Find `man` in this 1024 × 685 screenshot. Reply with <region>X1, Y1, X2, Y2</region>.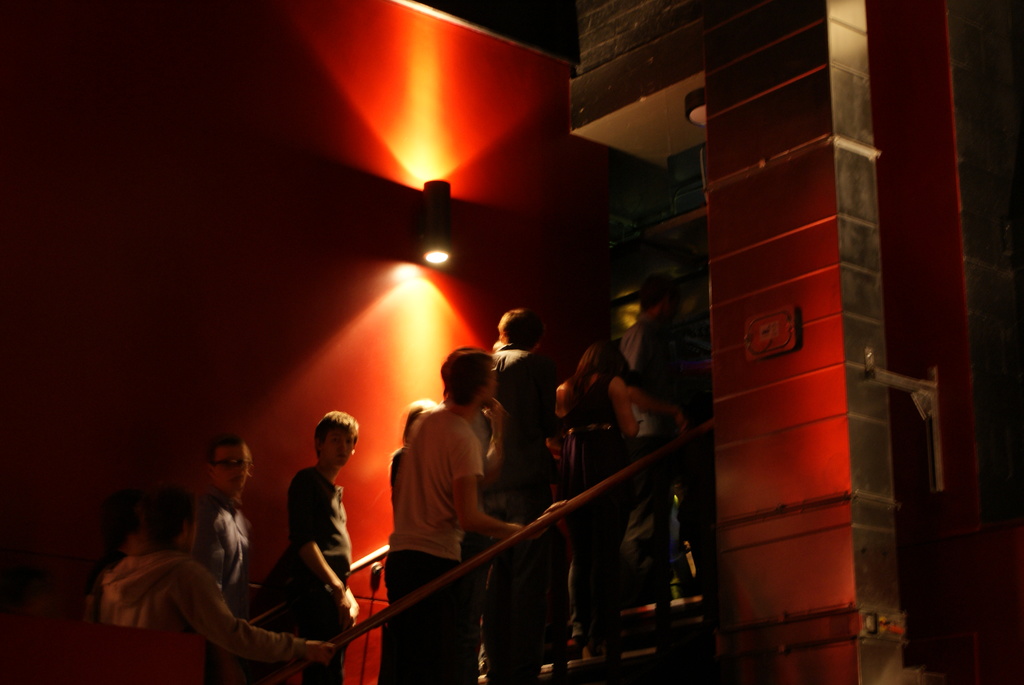
<region>186, 427, 261, 610</region>.
